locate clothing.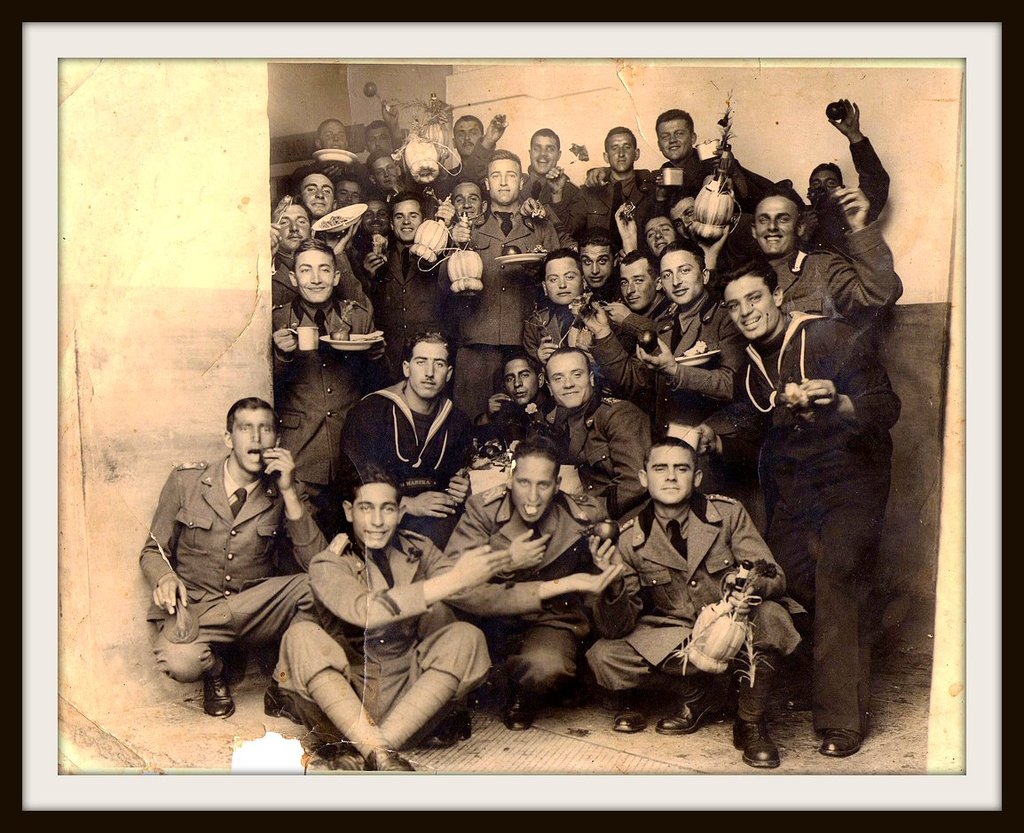
Bounding box: (433, 209, 561, 405).
